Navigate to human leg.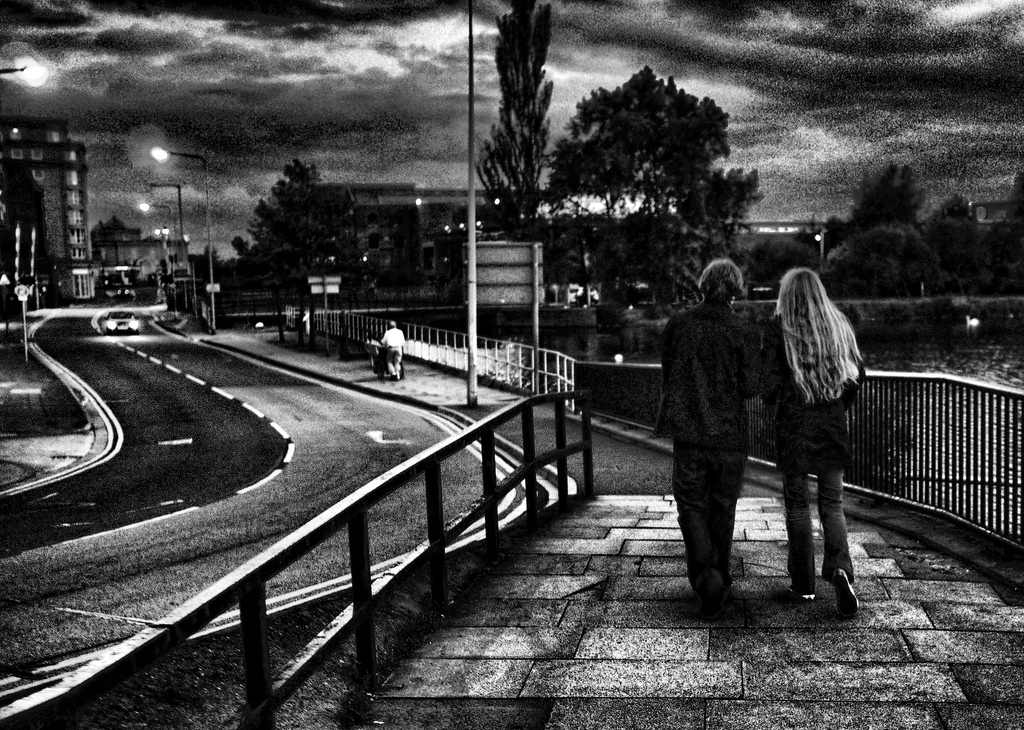
Navigation target: bbox(817, 465, 852, 613).
